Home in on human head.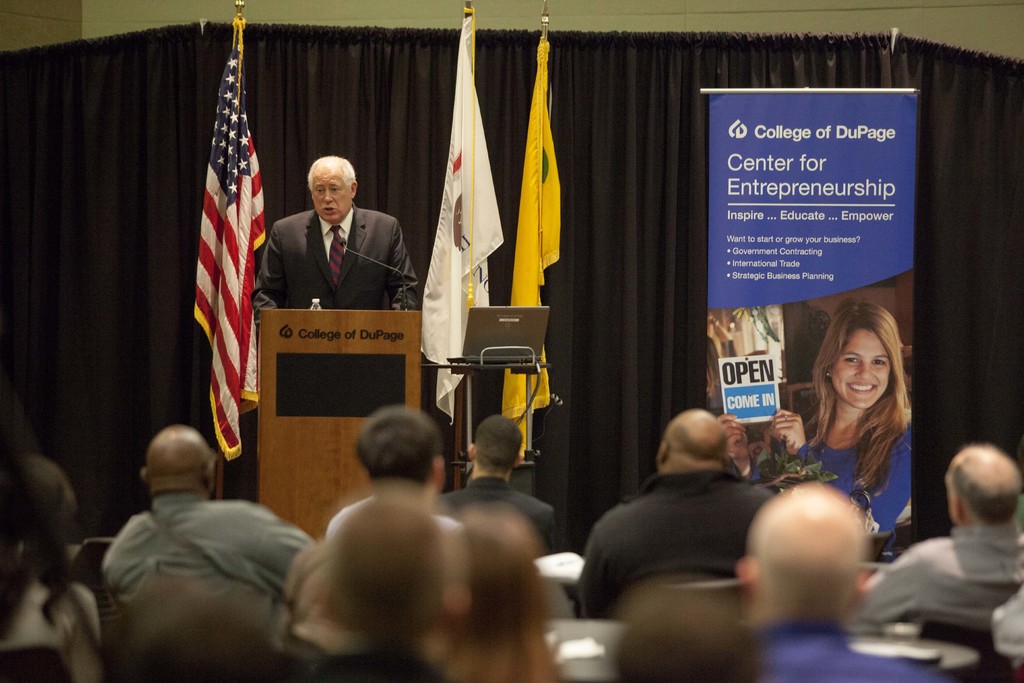
Homed in at box(321, 497, 433, 633).
